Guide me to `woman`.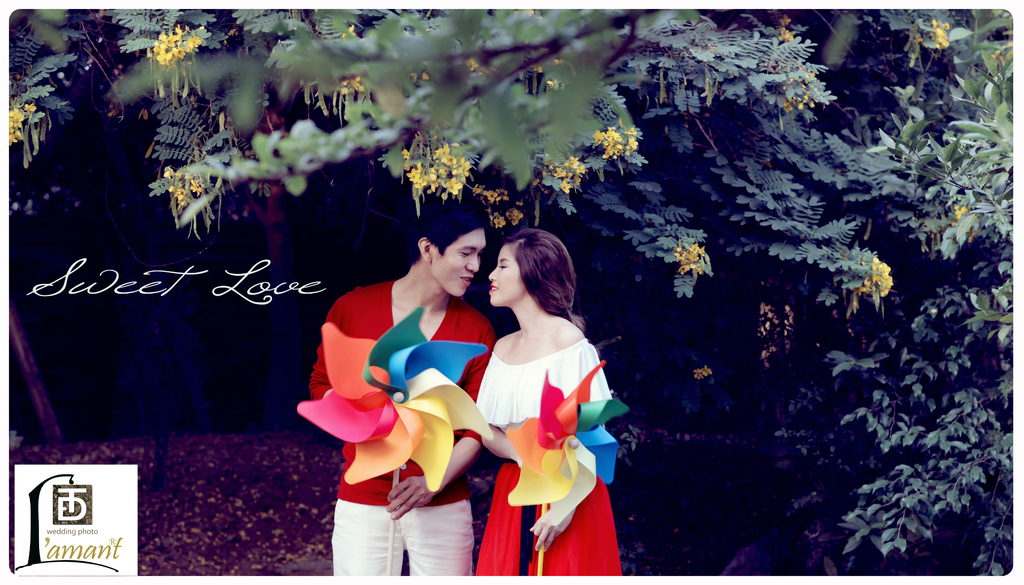
Guidance: [x1=474, y1=227, x2=622, y2=575].
